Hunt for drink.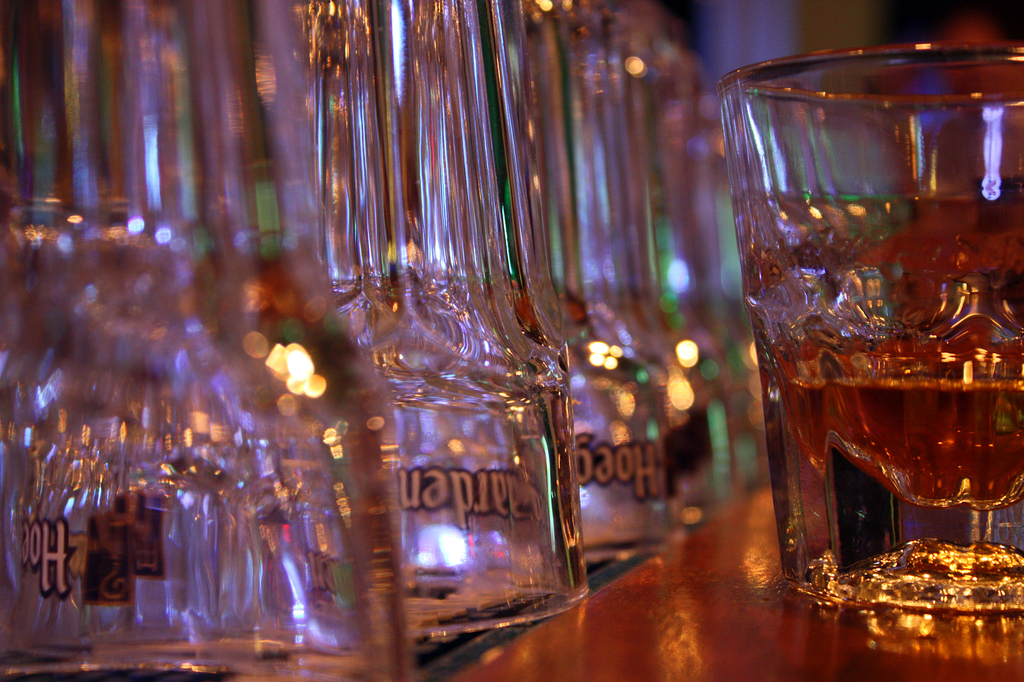
Hunted down at <region>714, 37, 1023, 623</region>.
